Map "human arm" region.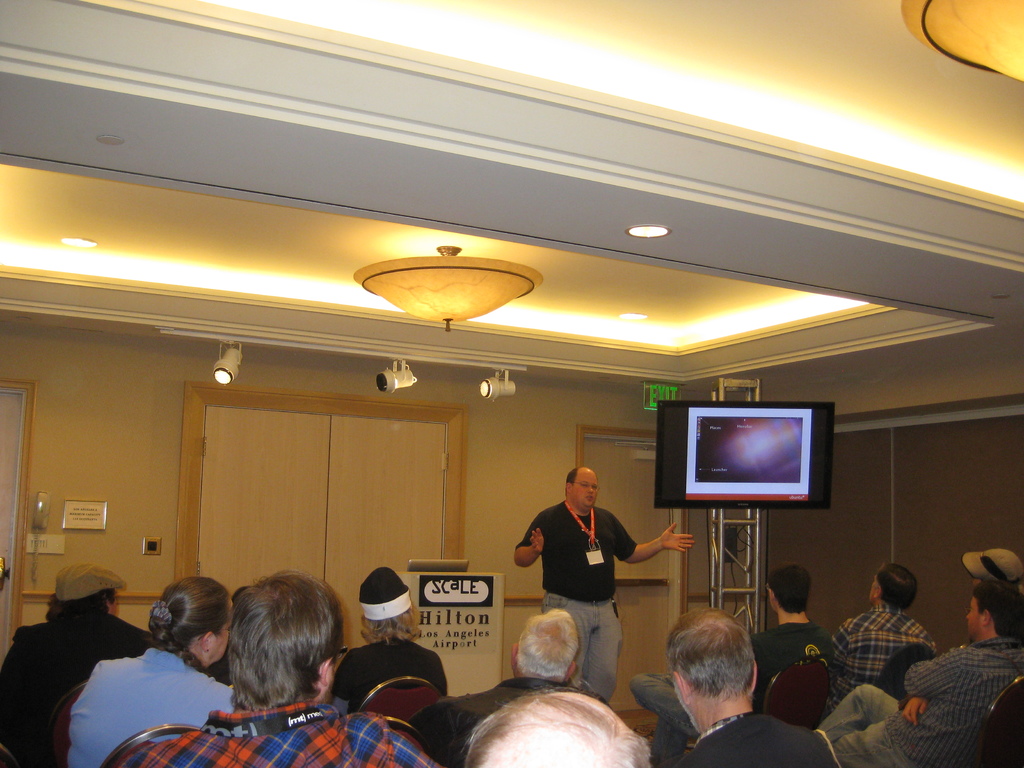
Mapped to locate(899, 646, 961, 699).
